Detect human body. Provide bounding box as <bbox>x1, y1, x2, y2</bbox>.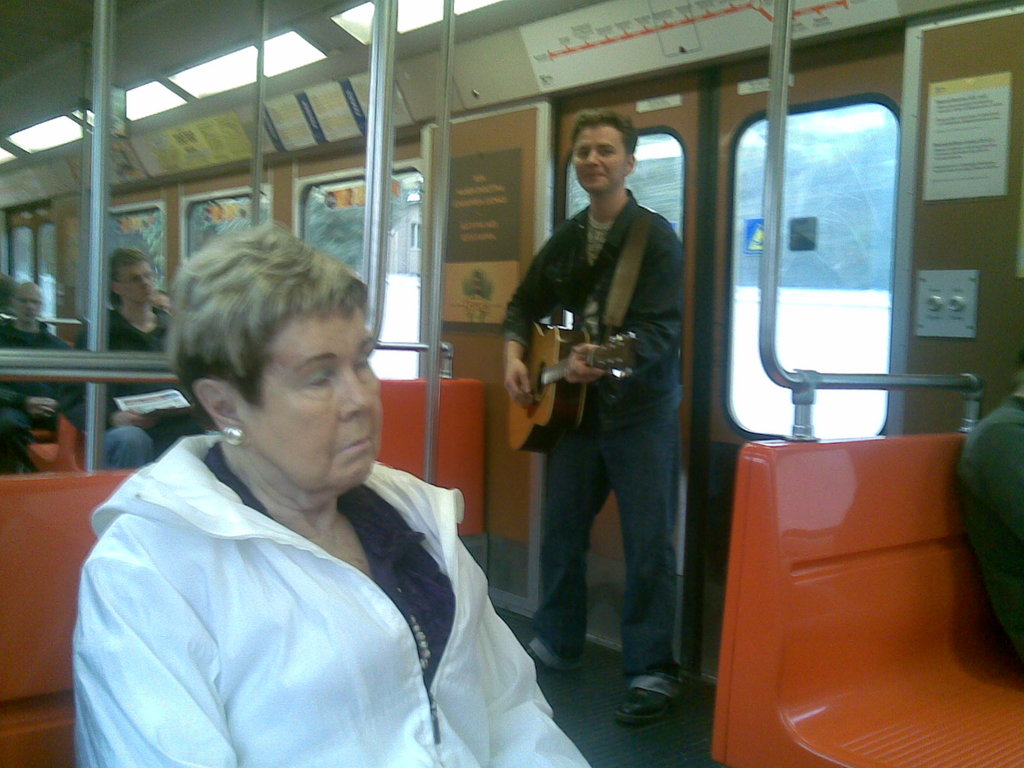
<bbox>505, 106, 689, 722</bbox>.
